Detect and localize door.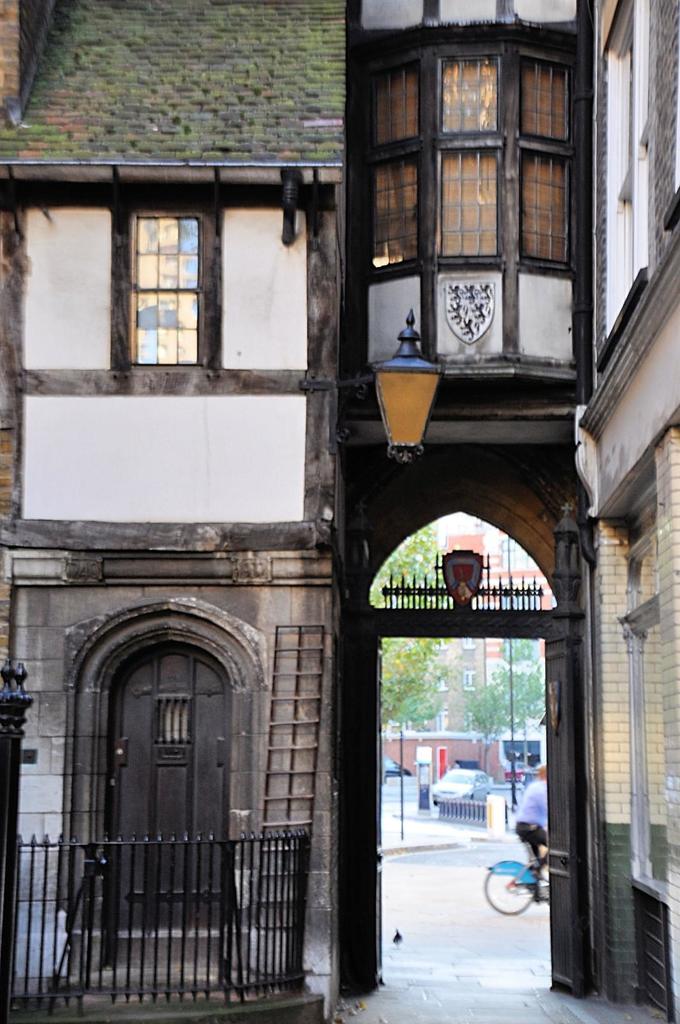
Localized at <box>365,637,384,982</box>.
